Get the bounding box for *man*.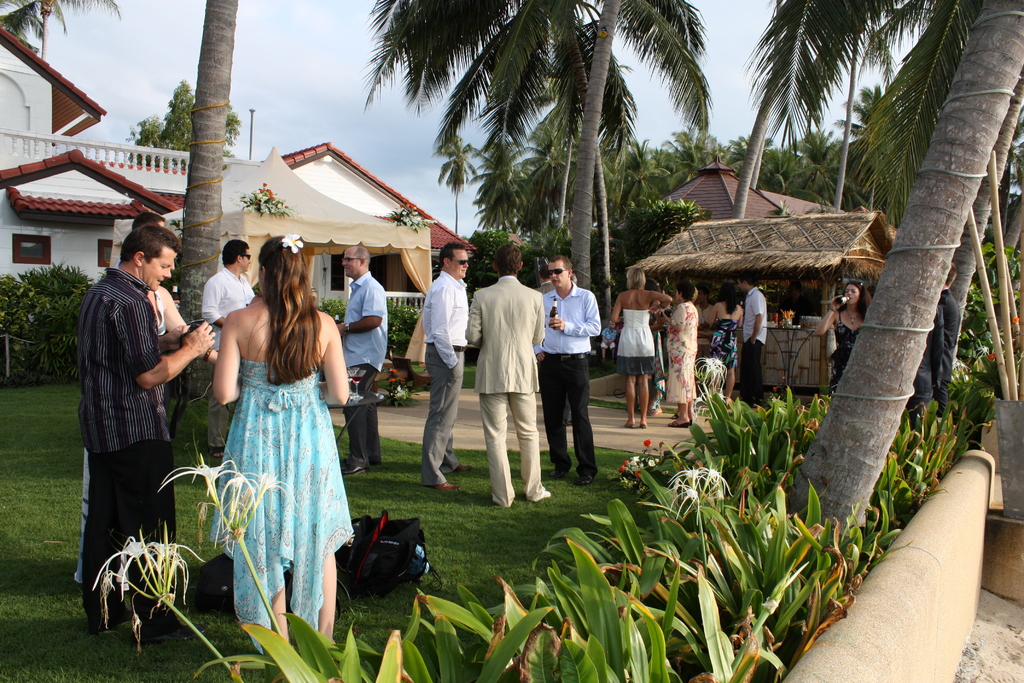
<box>72,225,199,624</box>.
